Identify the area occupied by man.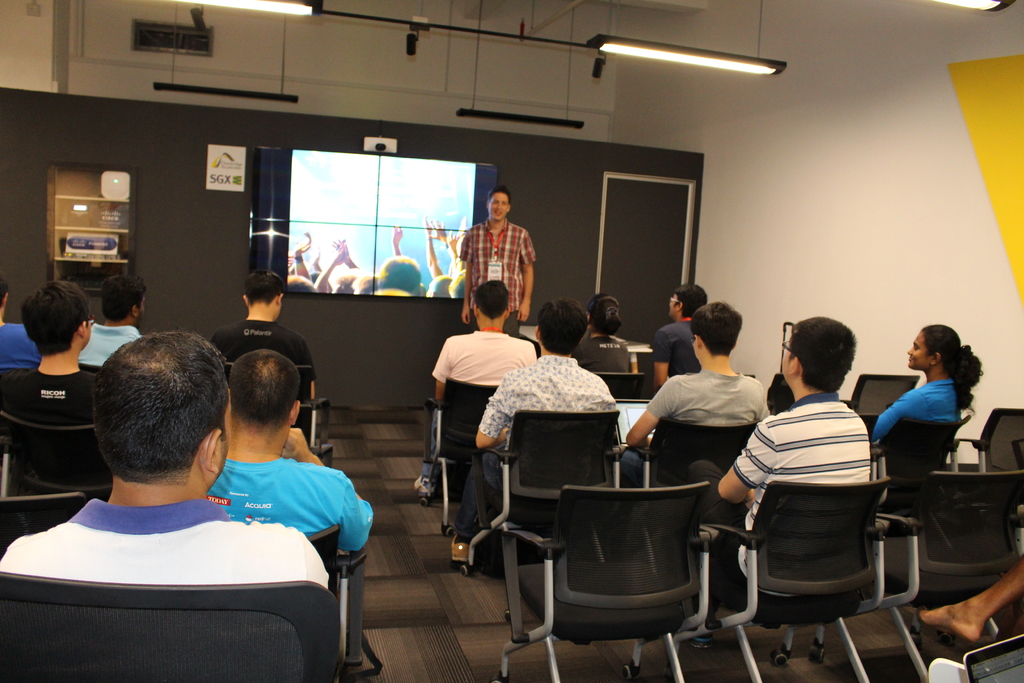
Area: (left=624, top=302, right=771, bottom=483).
